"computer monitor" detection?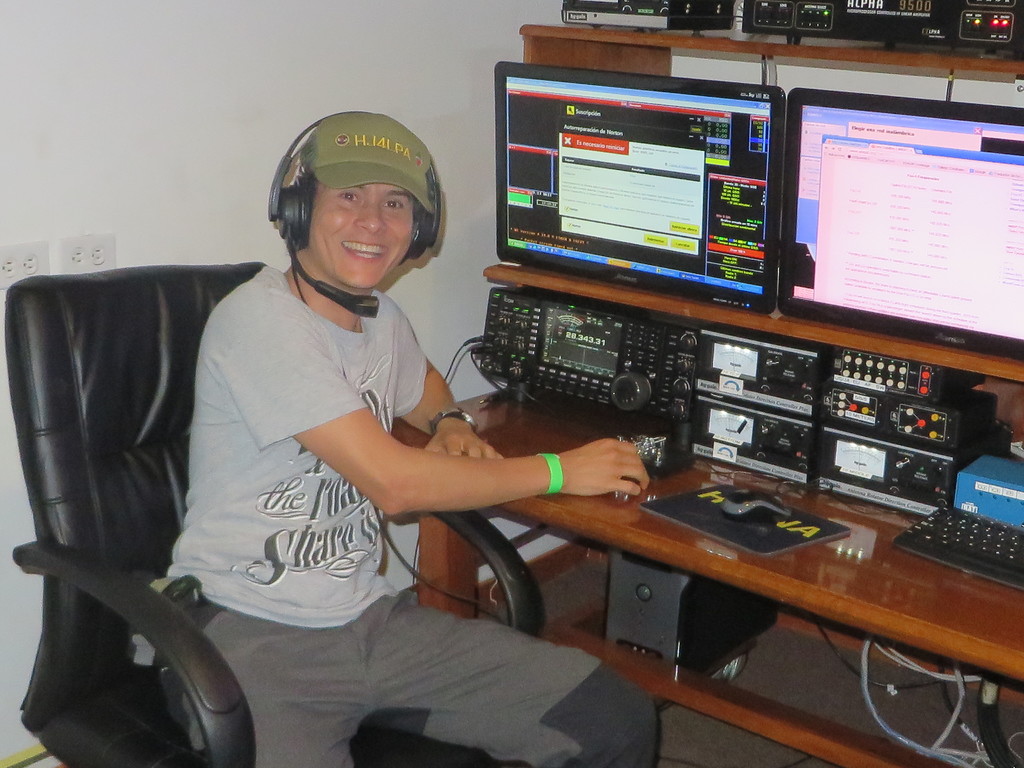
bbox=(497, 69, 774, 303)
